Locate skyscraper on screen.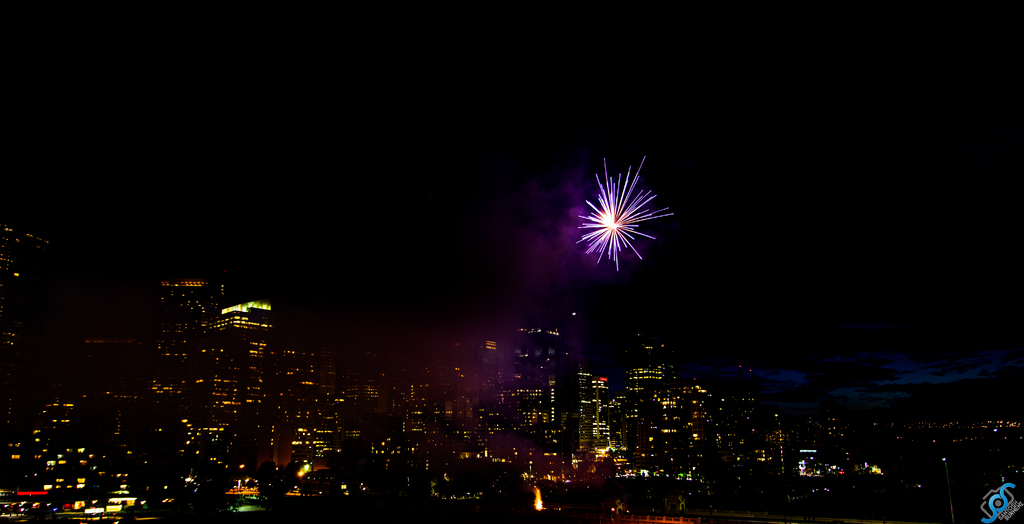
On screen at select_region(154, 263, 222, 476).
